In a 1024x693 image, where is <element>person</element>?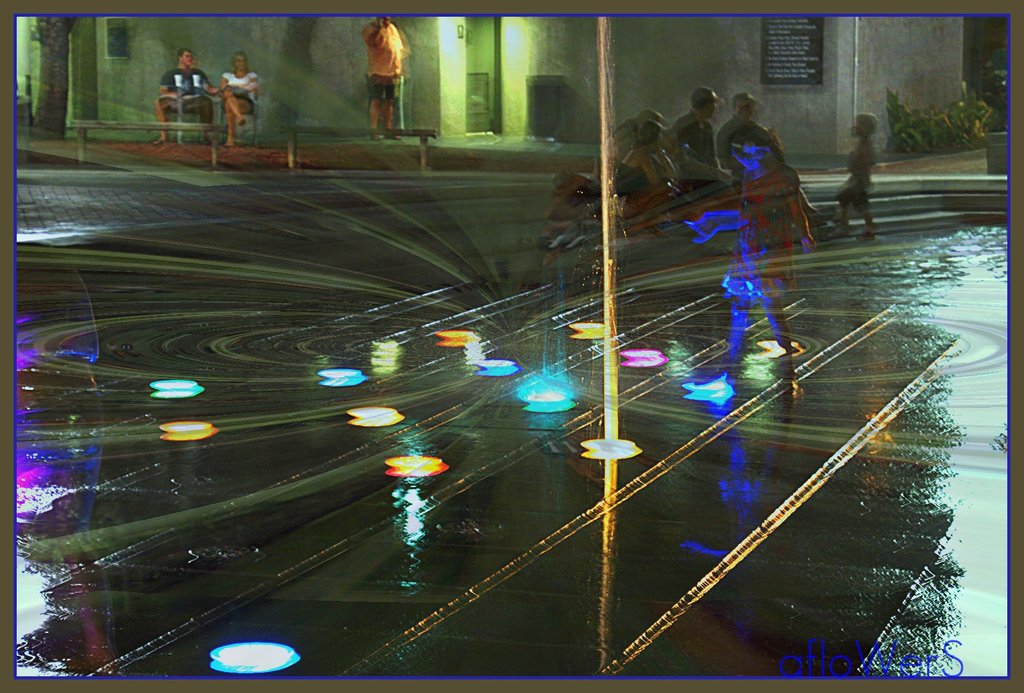
box=[832, 108, 877, 244].
